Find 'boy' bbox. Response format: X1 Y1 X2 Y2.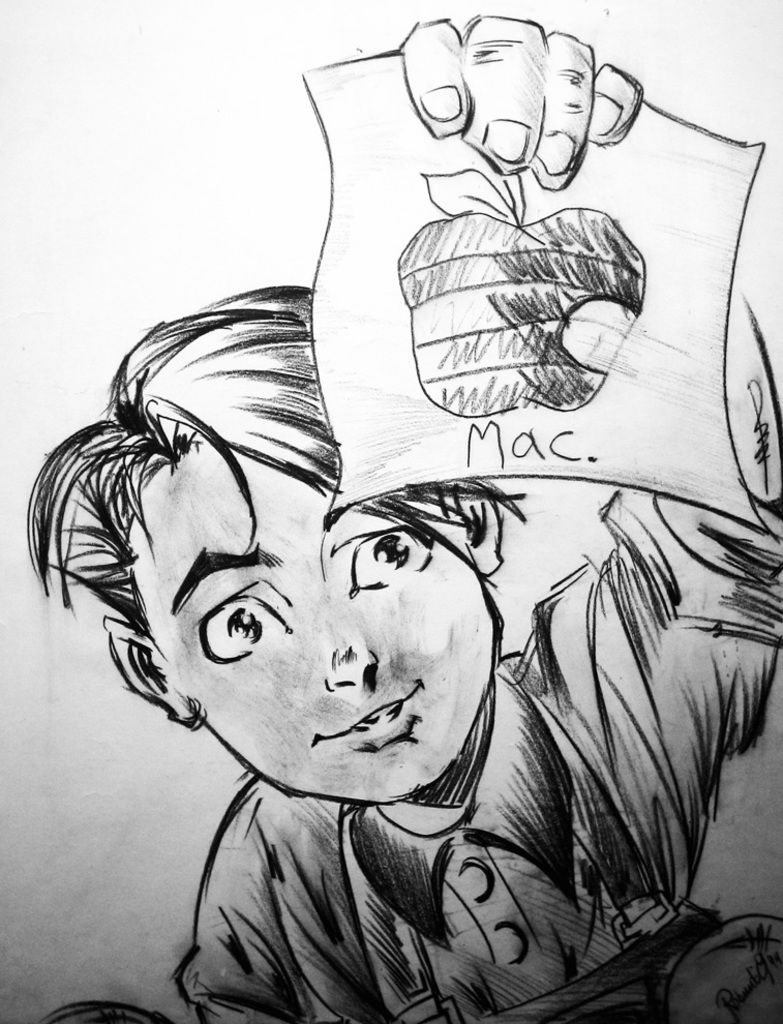
87 90 755 971.
